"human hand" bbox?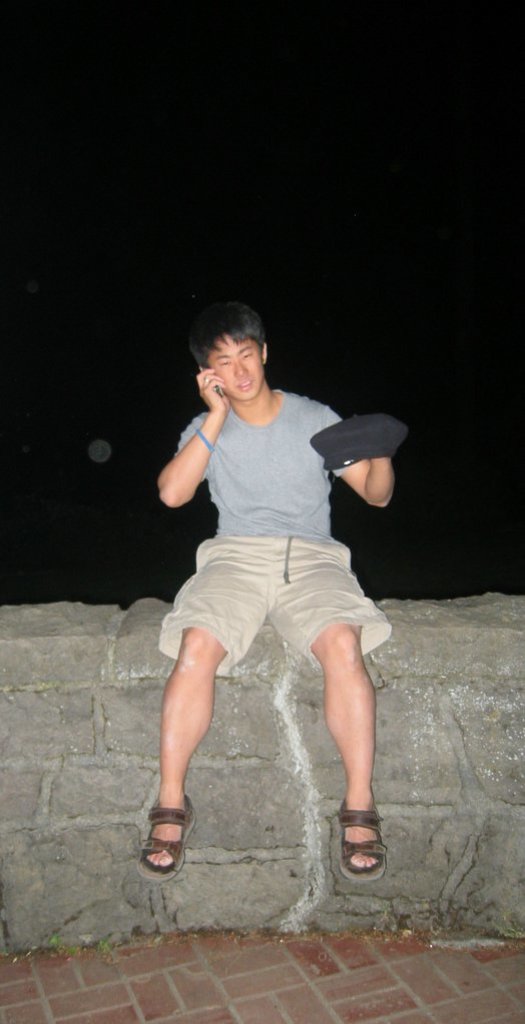
bbox=(197, 367, 226, 417)
